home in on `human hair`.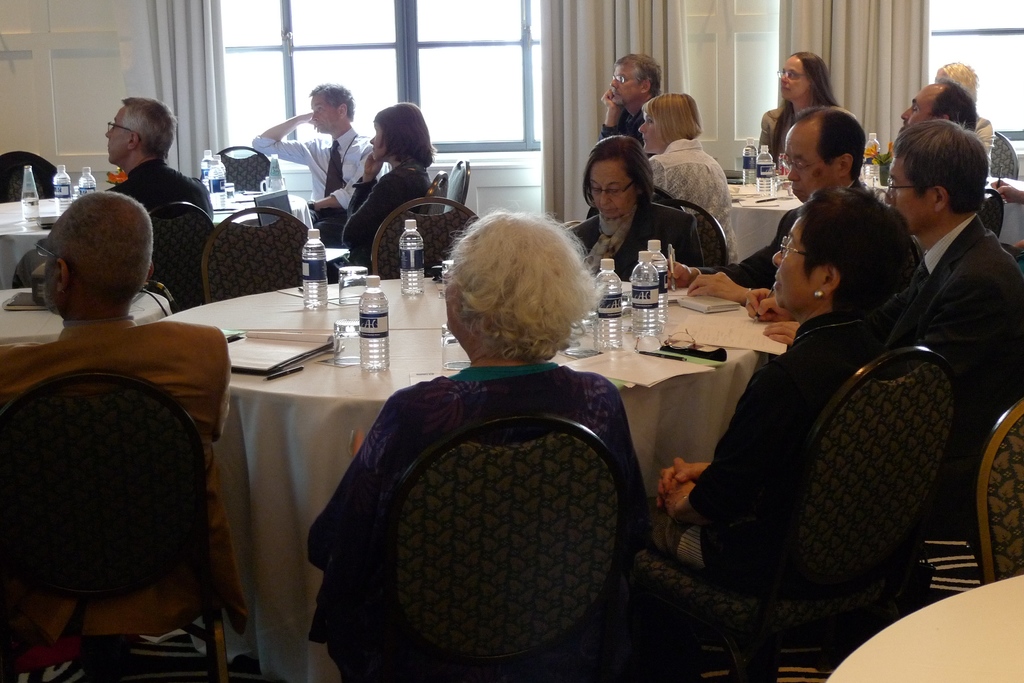
Homed in at [x1=931, y1=83, x2=975, y2=134].
